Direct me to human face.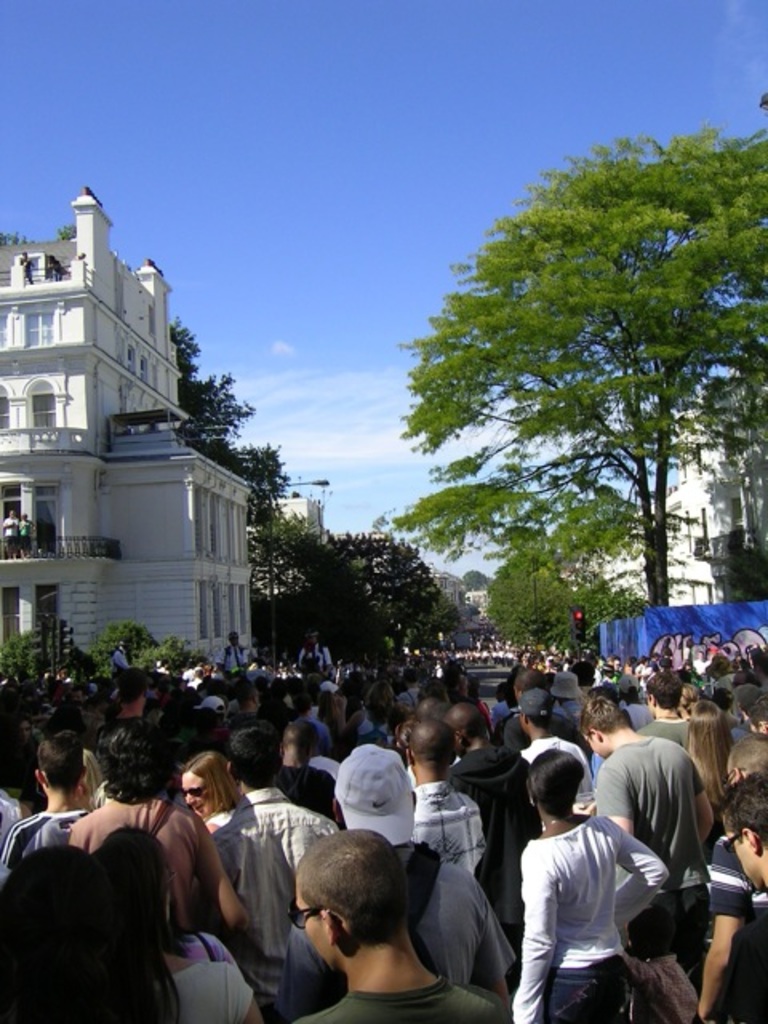
Direction: left=291, top=888, right=326, bottom=971.
